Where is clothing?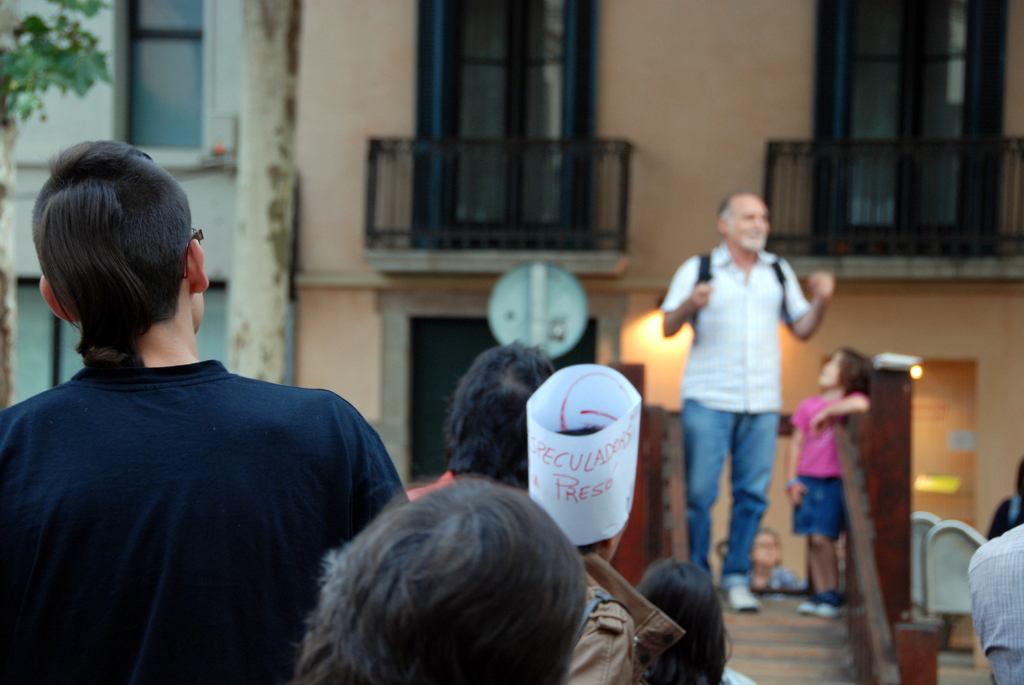
BBox(785, 392, 861, 545).
